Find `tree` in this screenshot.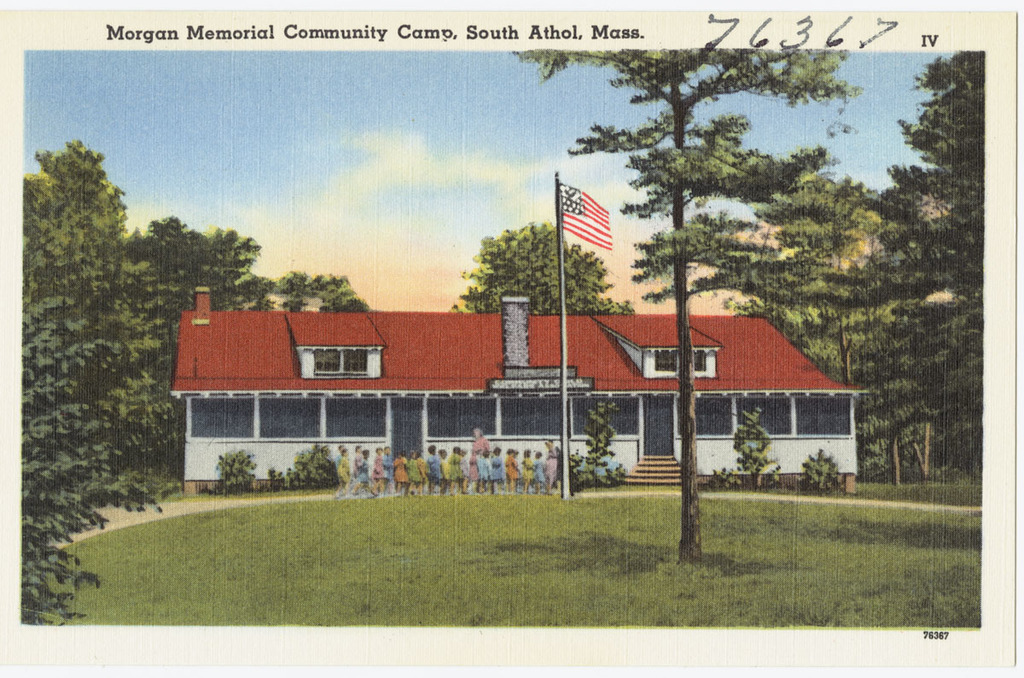
The bounding box for `tree` is bbox(867, 41, 983, 476).
